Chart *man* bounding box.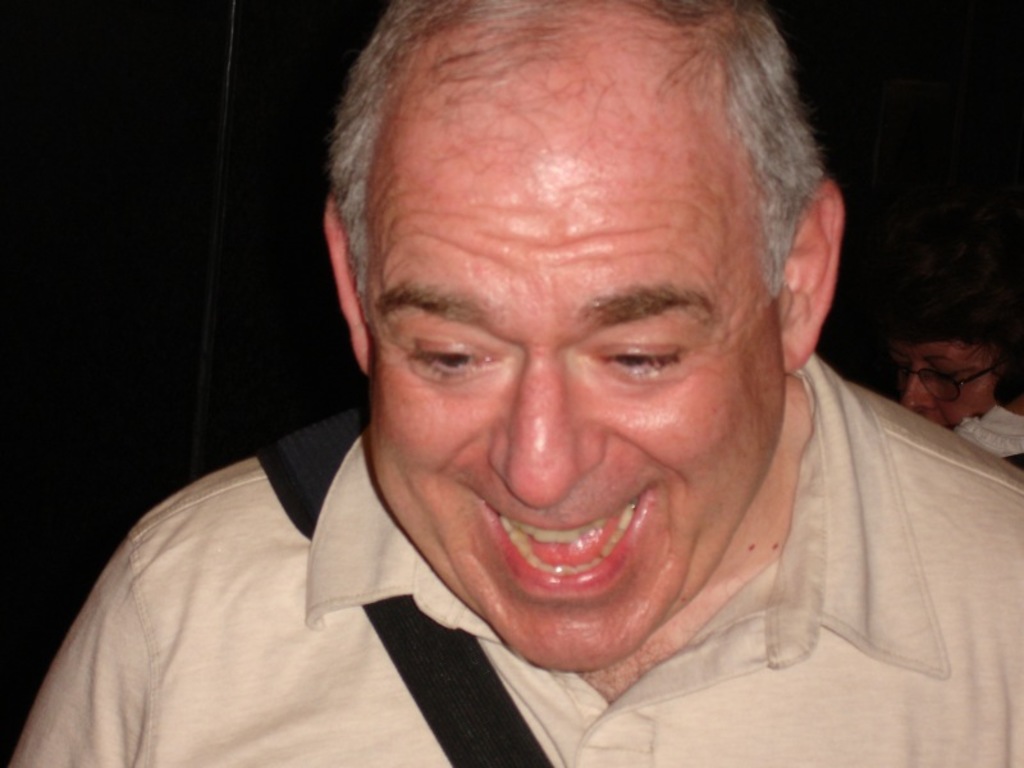
Charted: 59/0/1023/745.
